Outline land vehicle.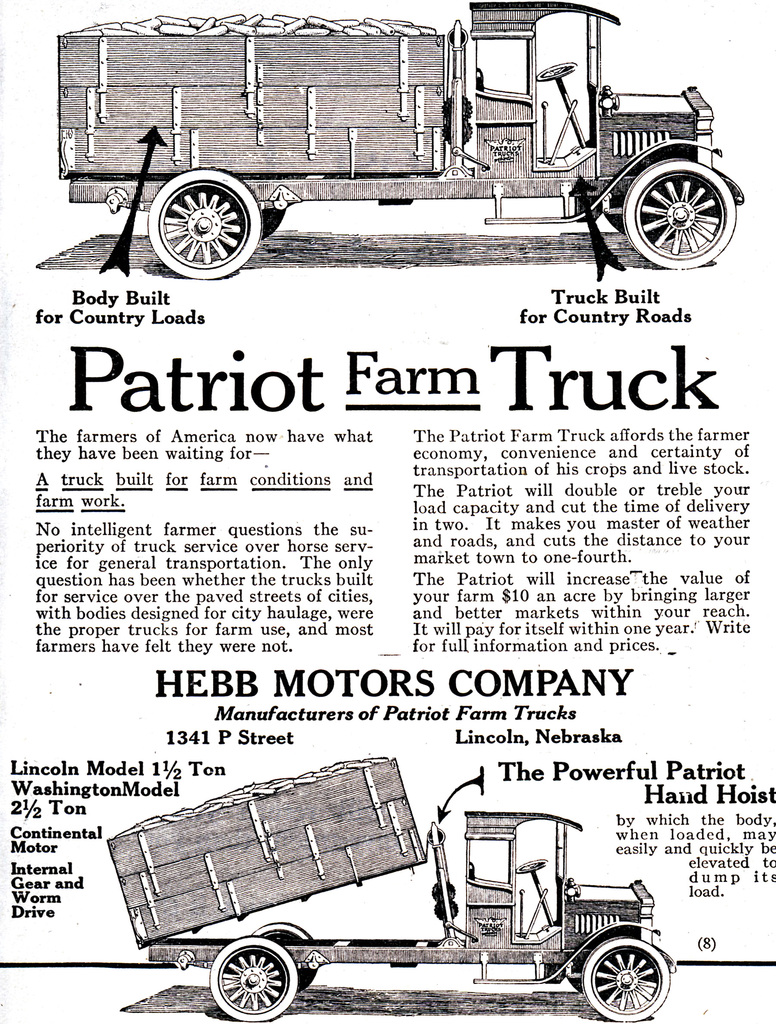
Outline: bbox=[106, 758, 678, 1022].
